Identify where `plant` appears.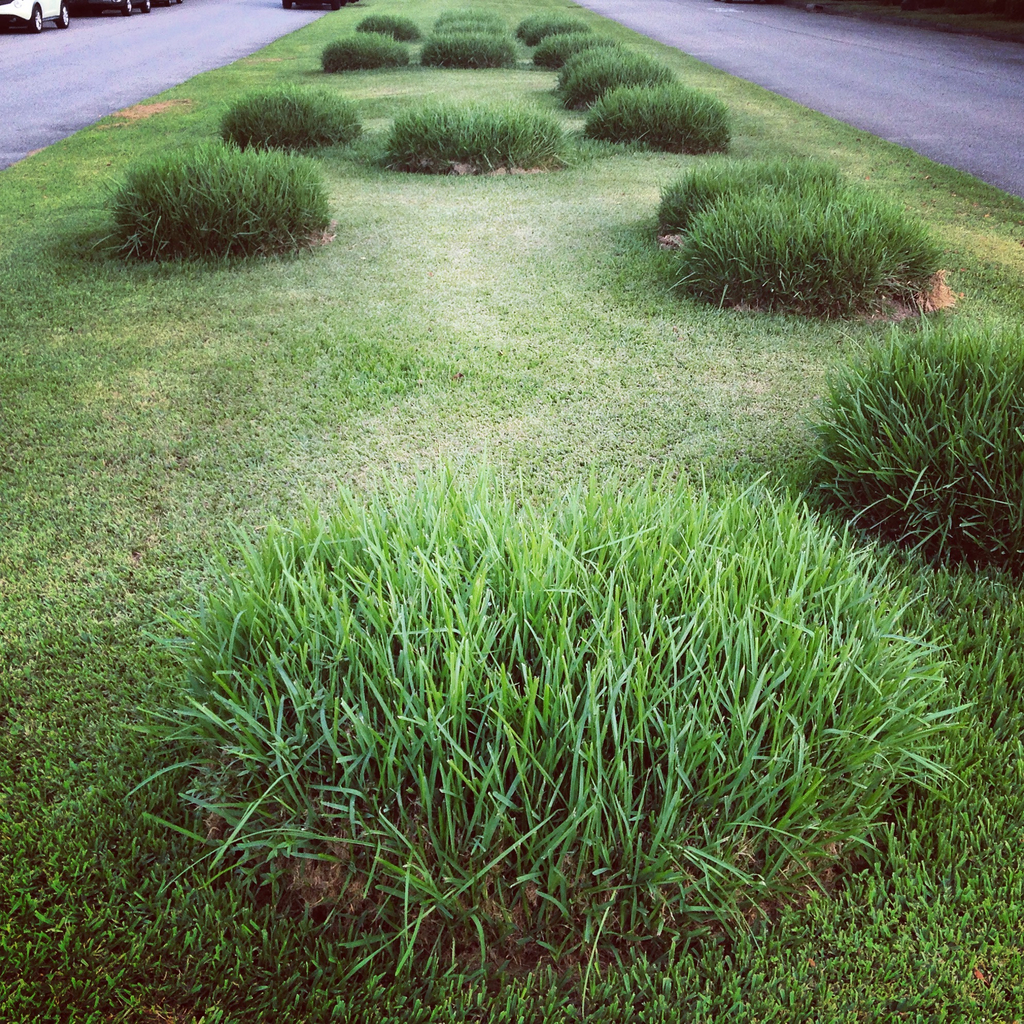
Appears at bbox=[354, 8, 420, 35].
